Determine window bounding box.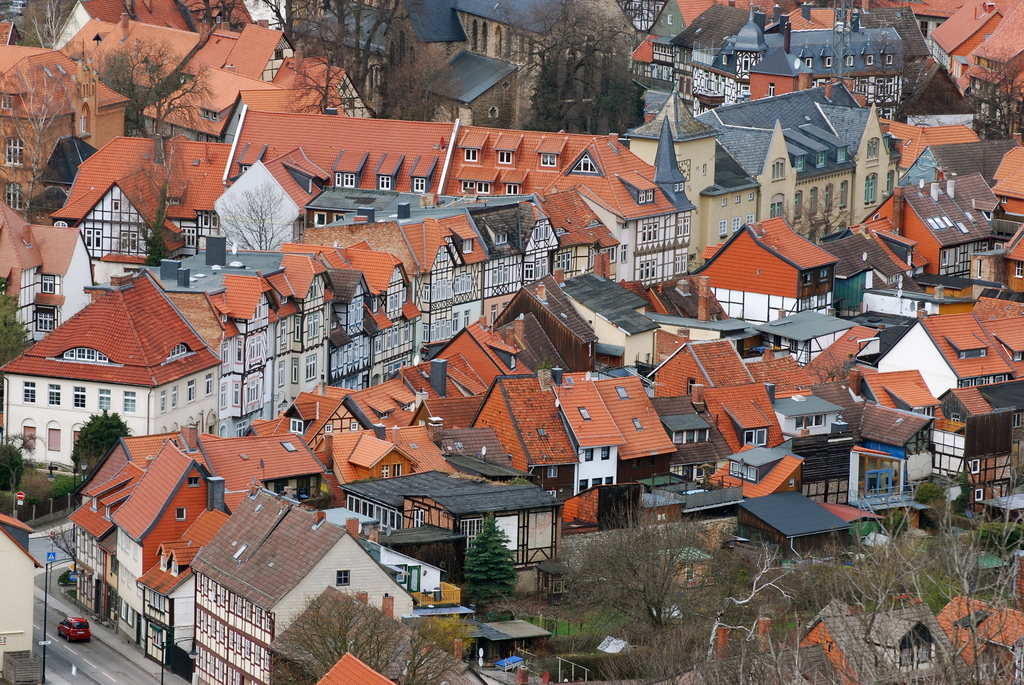
Determined: {"left": 200, "top": 210, "right": 218, "bottom": 225}.
